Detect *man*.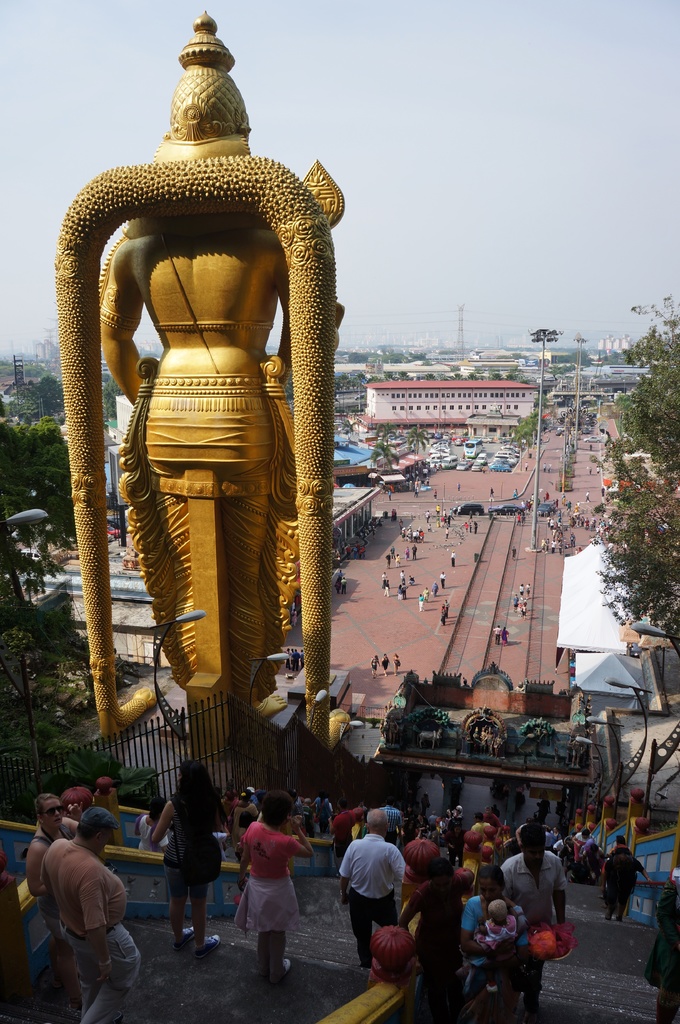
Detected at region(511, 545, 518, 558).
